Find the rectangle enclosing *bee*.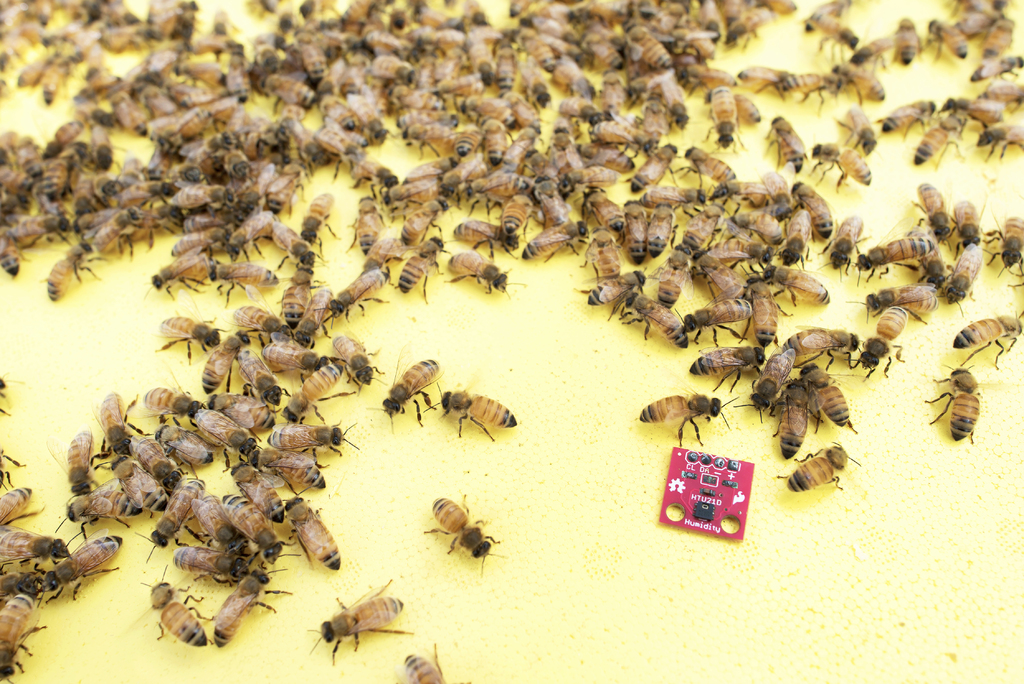
[44, 531, 128, 597].
